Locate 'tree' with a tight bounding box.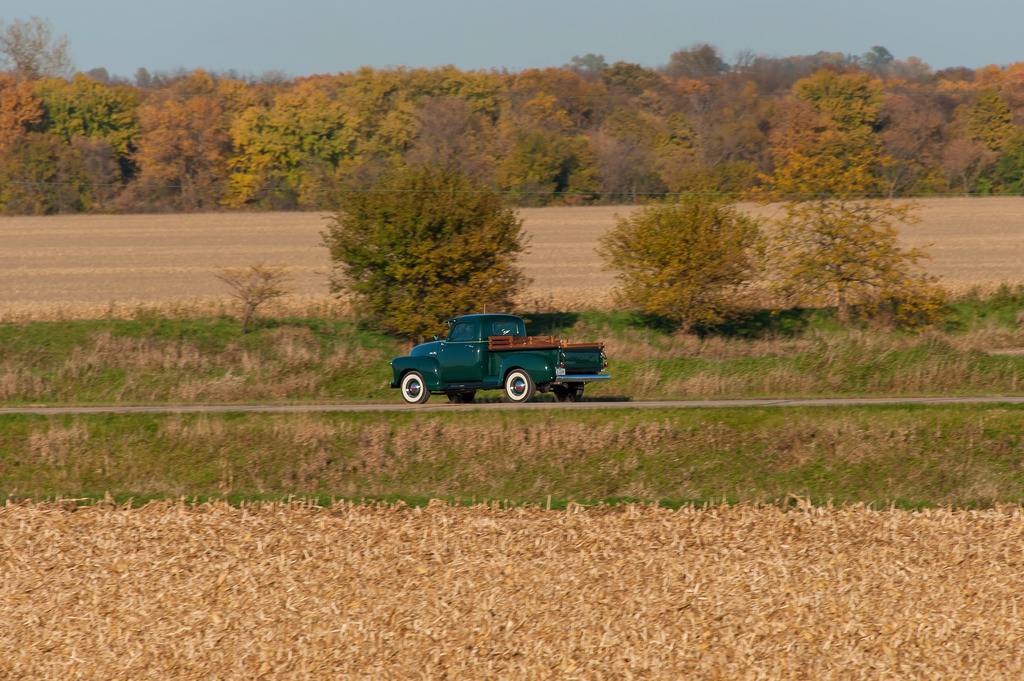
[660, 47, 729, 79].
